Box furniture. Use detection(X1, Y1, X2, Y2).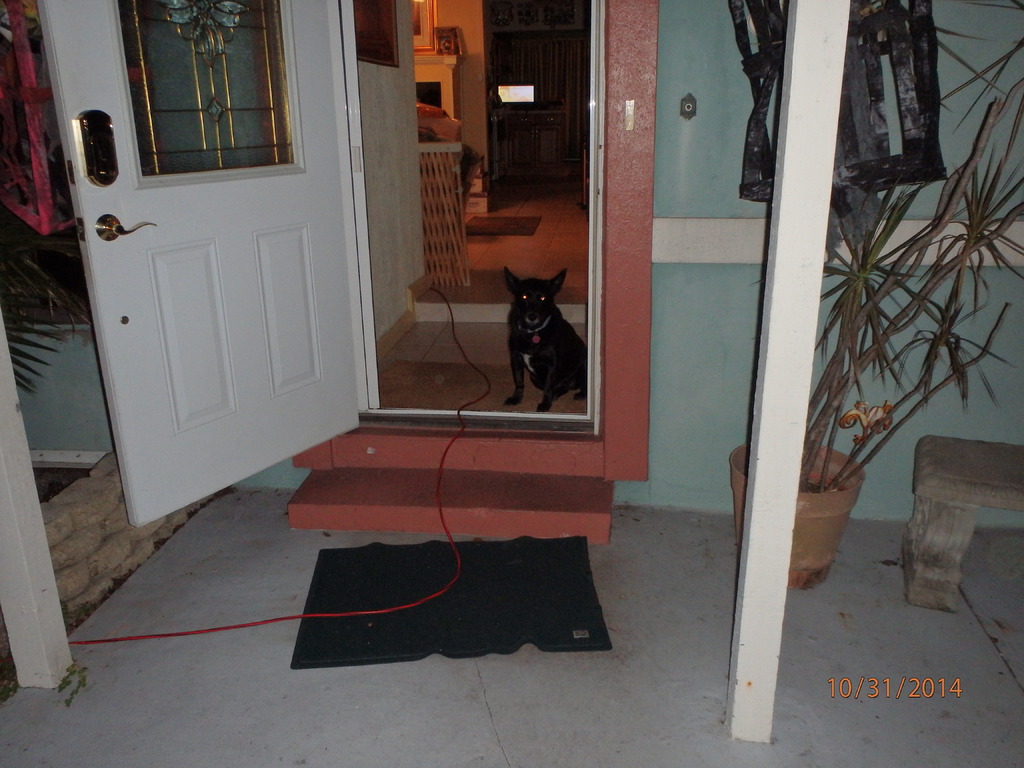
detection(584, 141, 589, 208).
